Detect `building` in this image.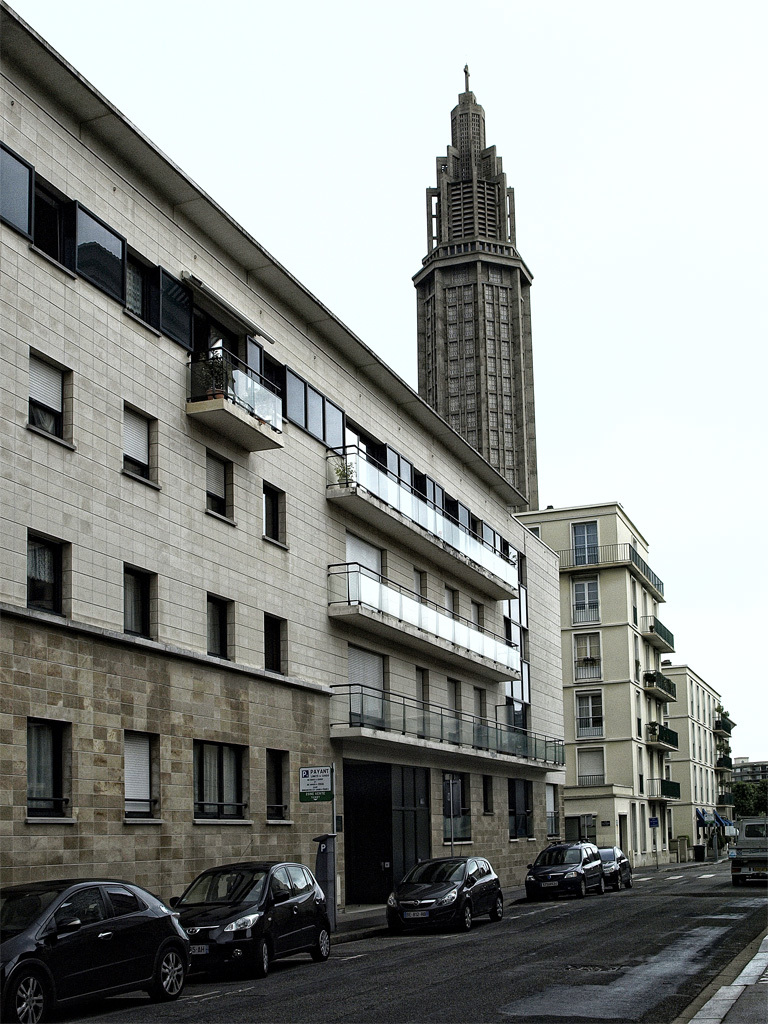
Detection: region(0, 1, 571, 930).
